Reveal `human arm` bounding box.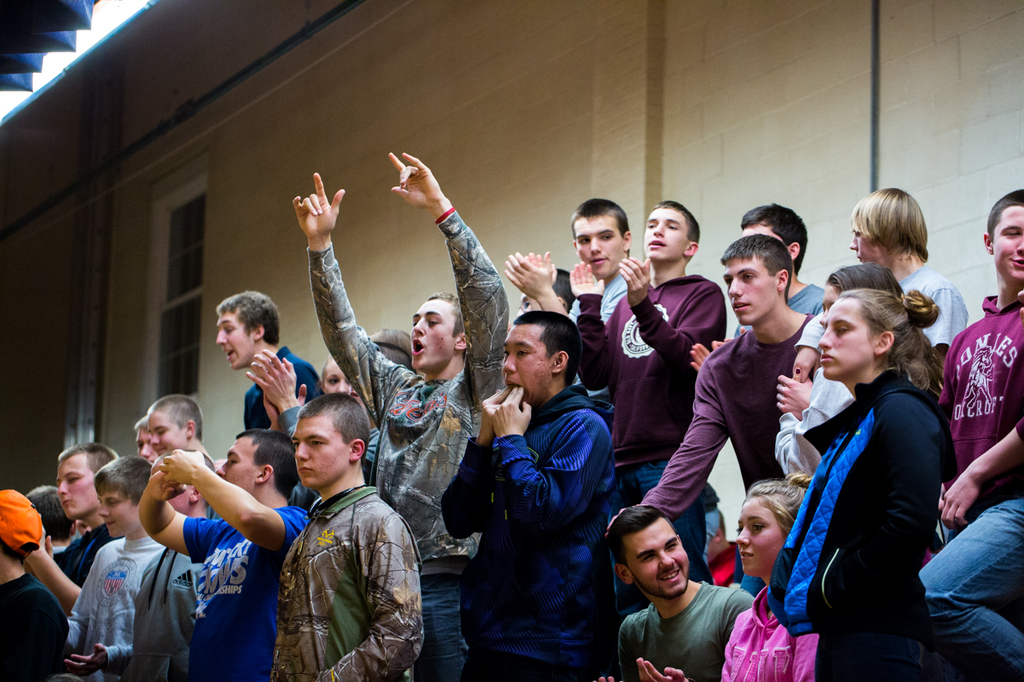
Revealed: x1=562 y1=257 x2=618 y2=400.
